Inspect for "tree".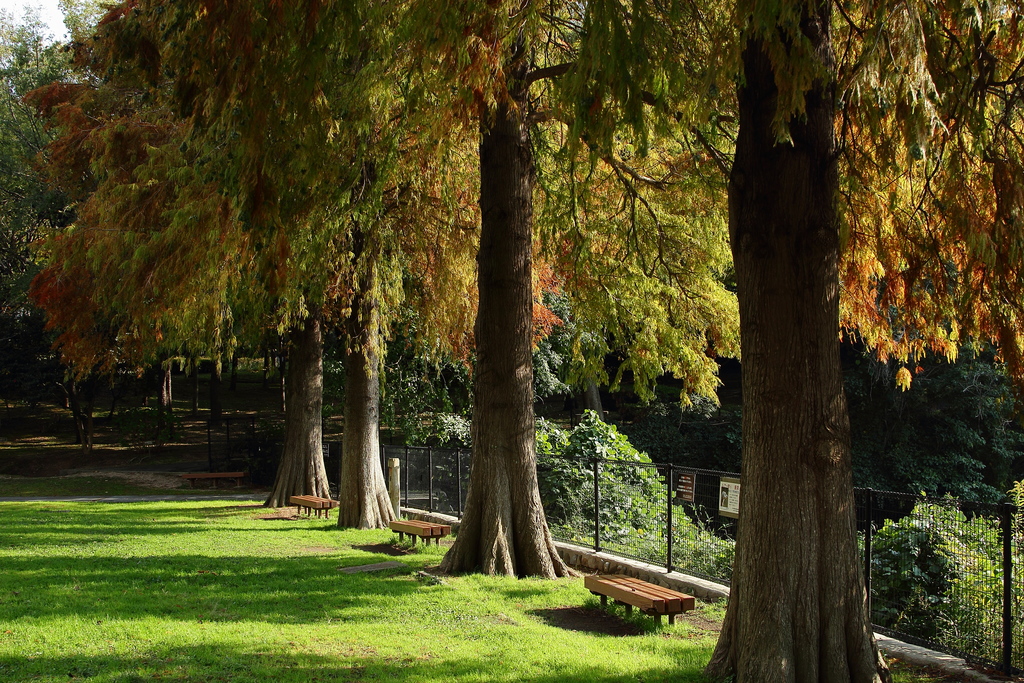
Inspection: region(0, 0, 115, 352).
